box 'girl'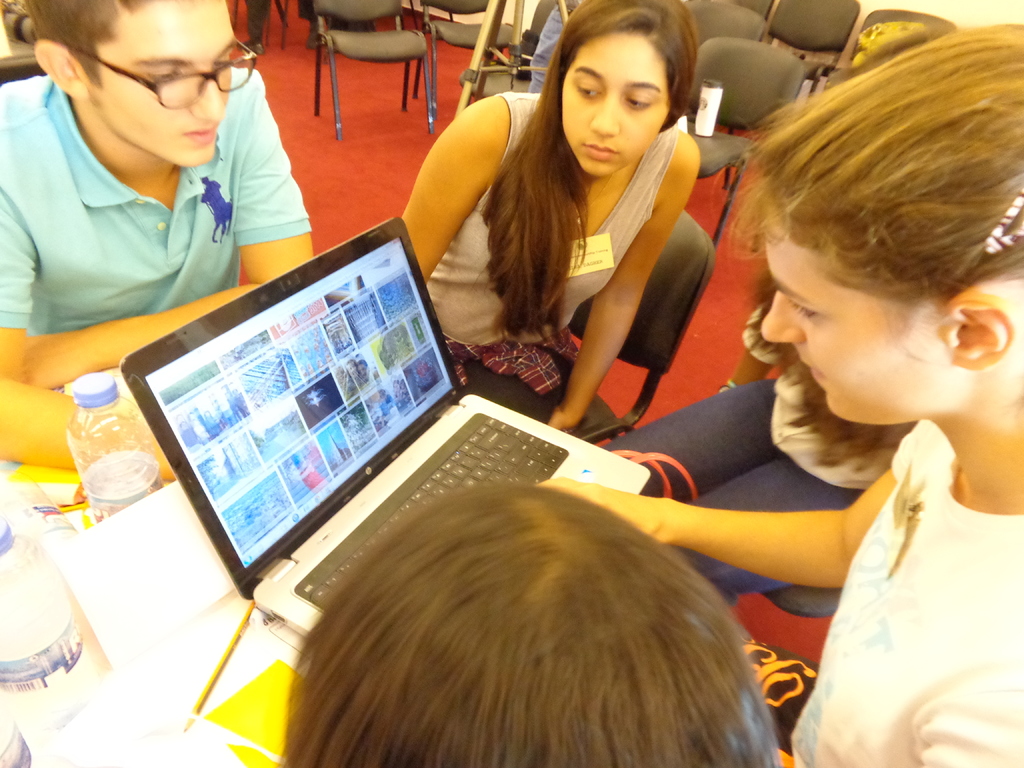
[534,29,1023,764]
